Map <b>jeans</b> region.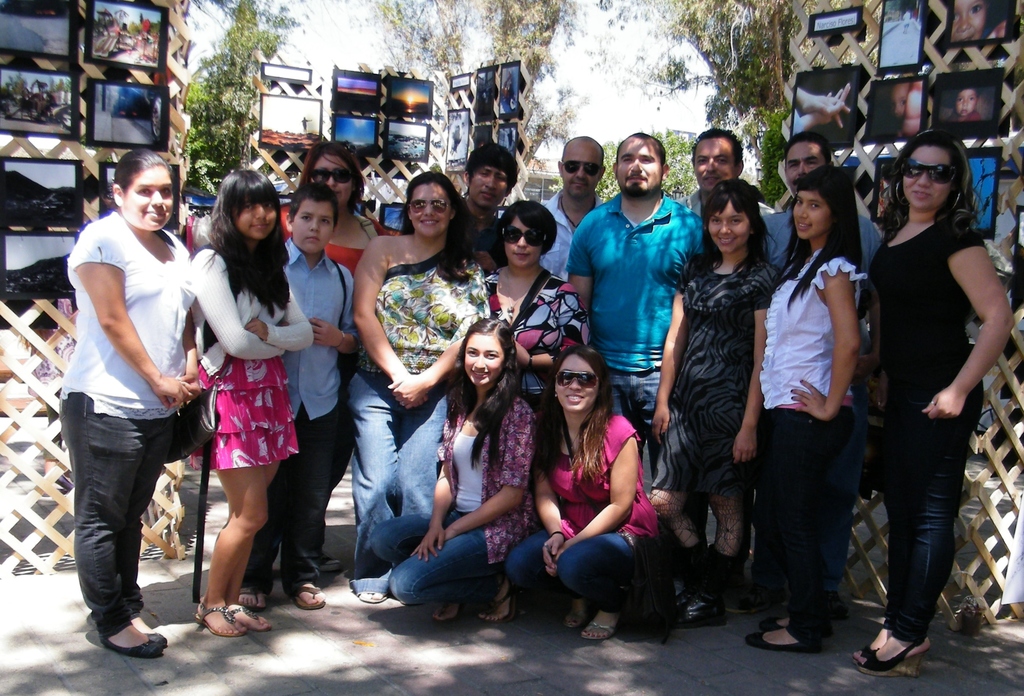
Mapped to [70,394,172,622].
